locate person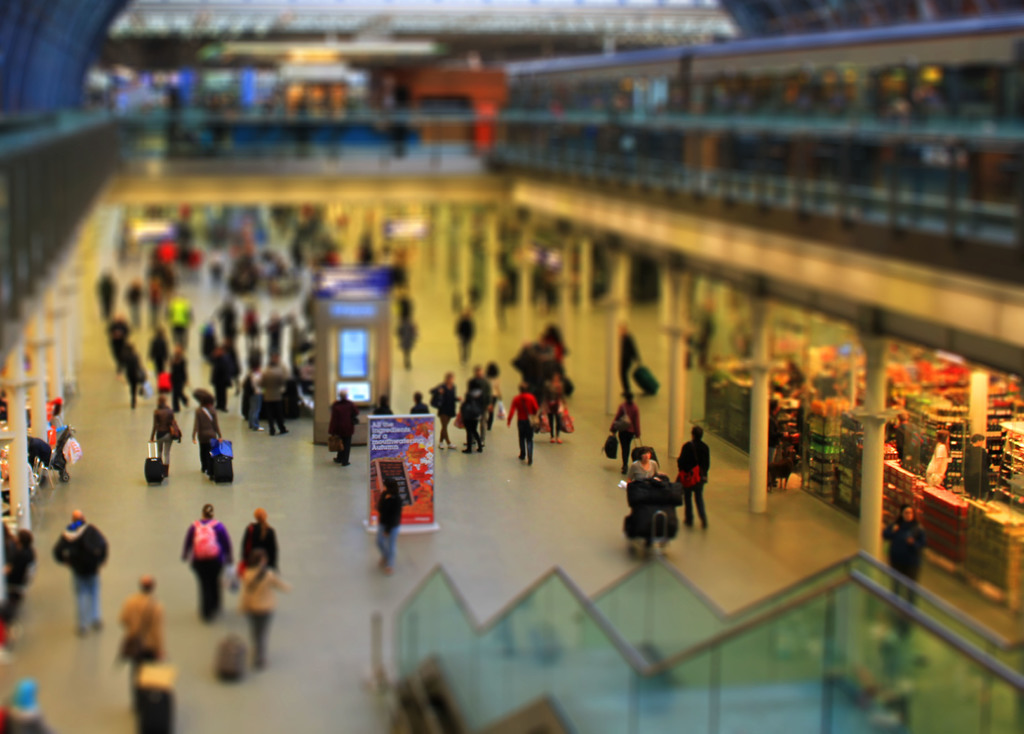
151, 396, 180, 477
